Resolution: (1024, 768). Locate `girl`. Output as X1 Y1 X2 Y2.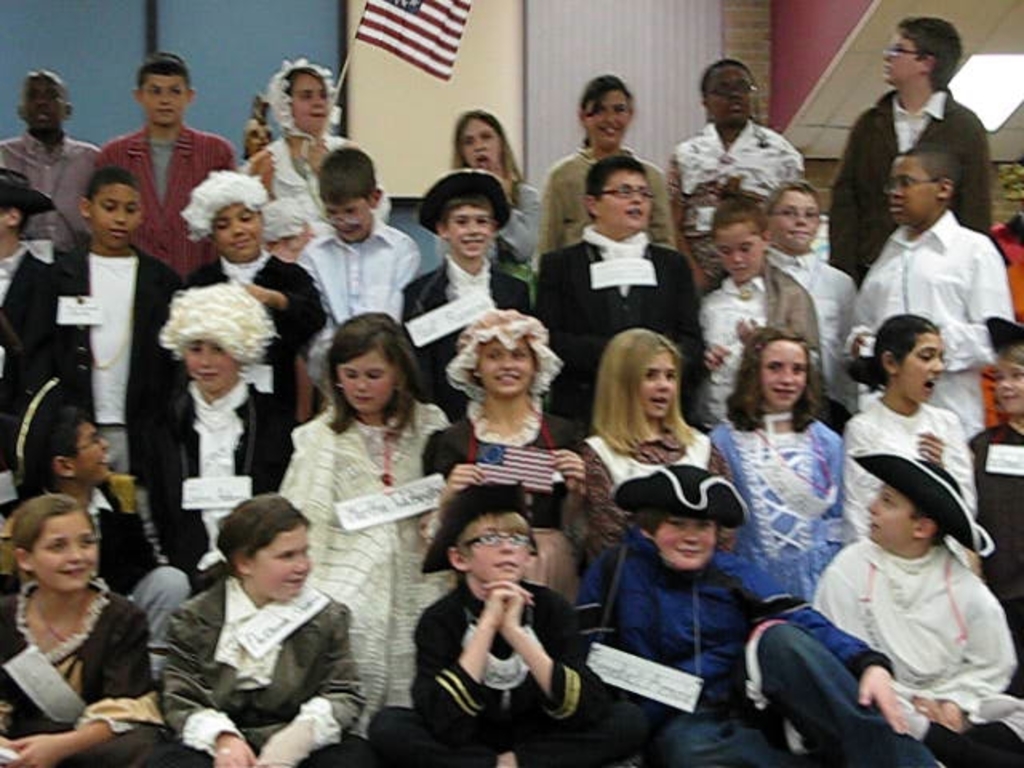
701 181 821 410.
